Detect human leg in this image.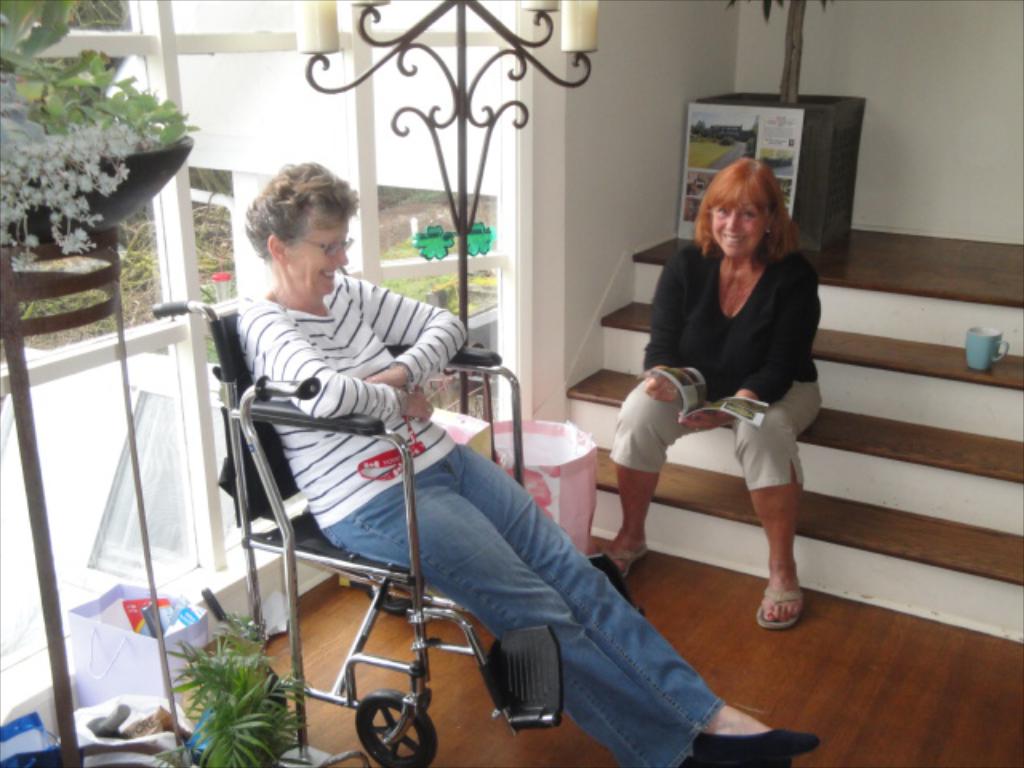
Detection: rect(731, 378, 813, 630).
